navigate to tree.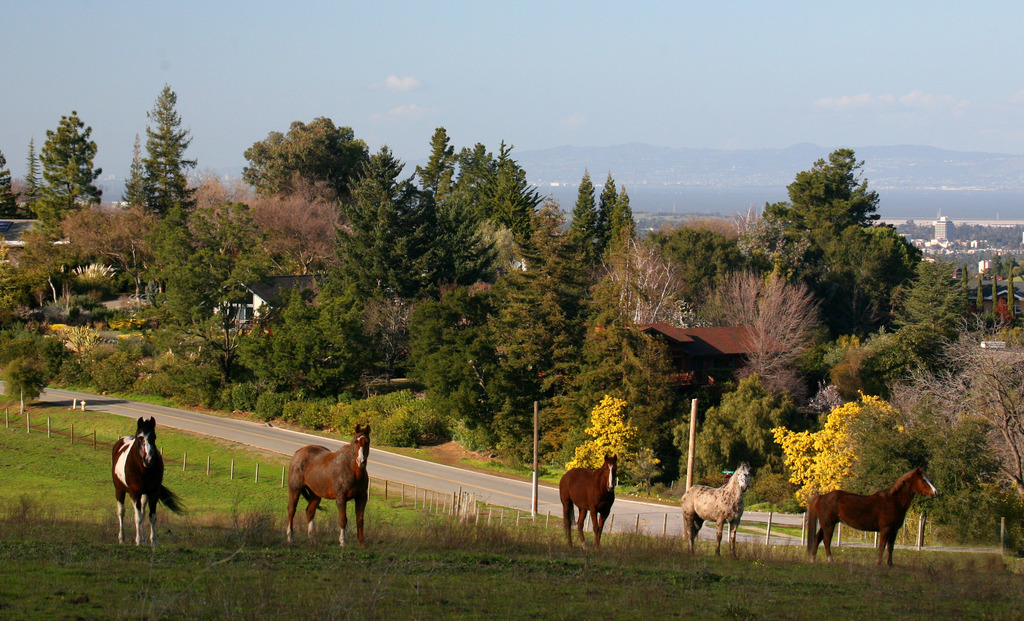
Navigation target: [13, 96, 94, 275].
